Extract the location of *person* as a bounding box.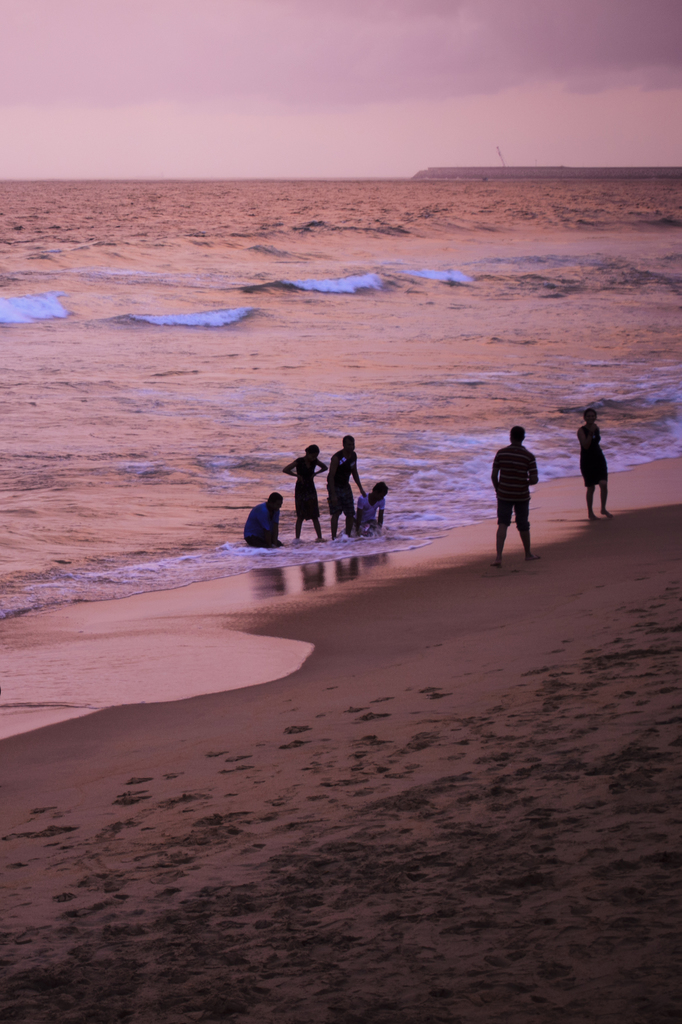
bbox=[347, 469, 389, 540].
